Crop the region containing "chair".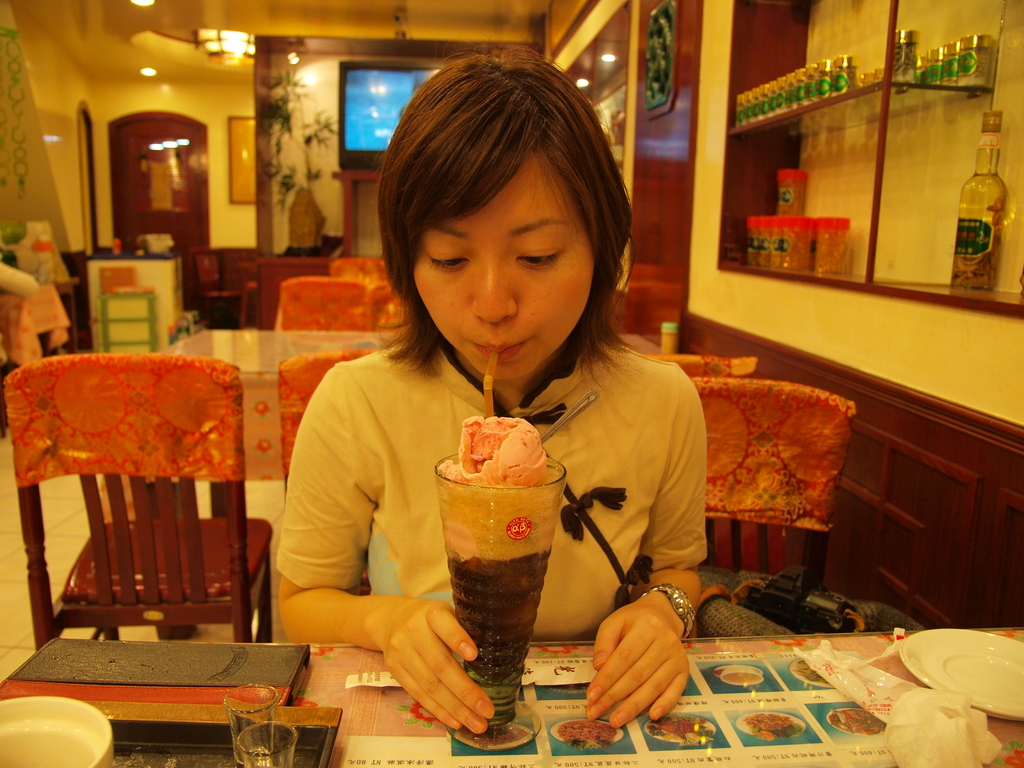
Crop region: rect(191, 252, 247, 325).
